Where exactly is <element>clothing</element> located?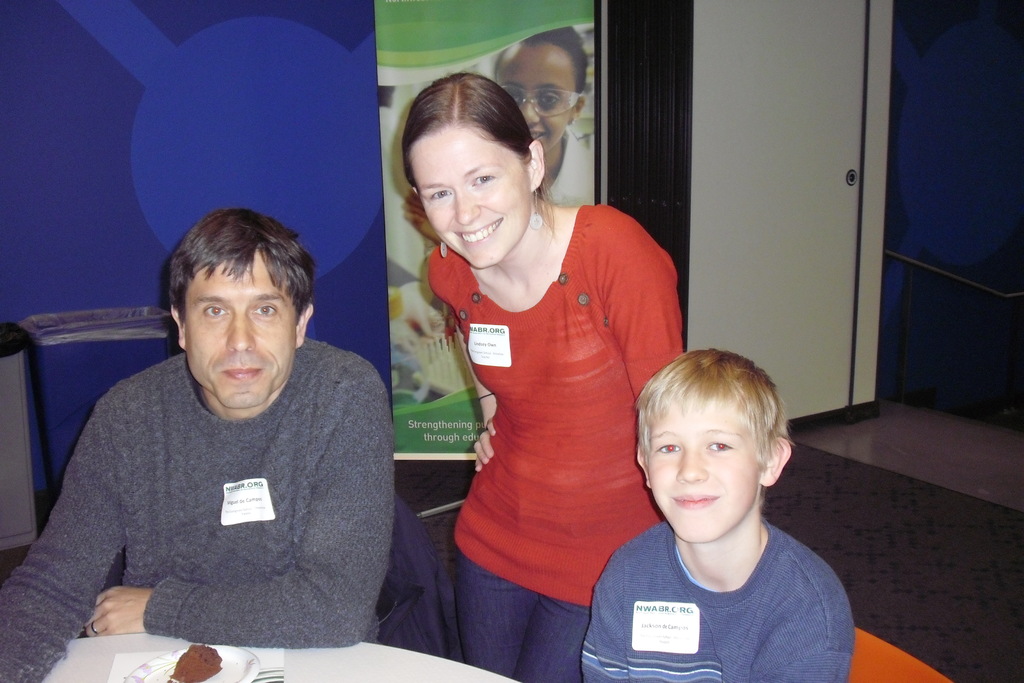
Its bounding box is x1=427, y1=172, x2=673, y2=631.
